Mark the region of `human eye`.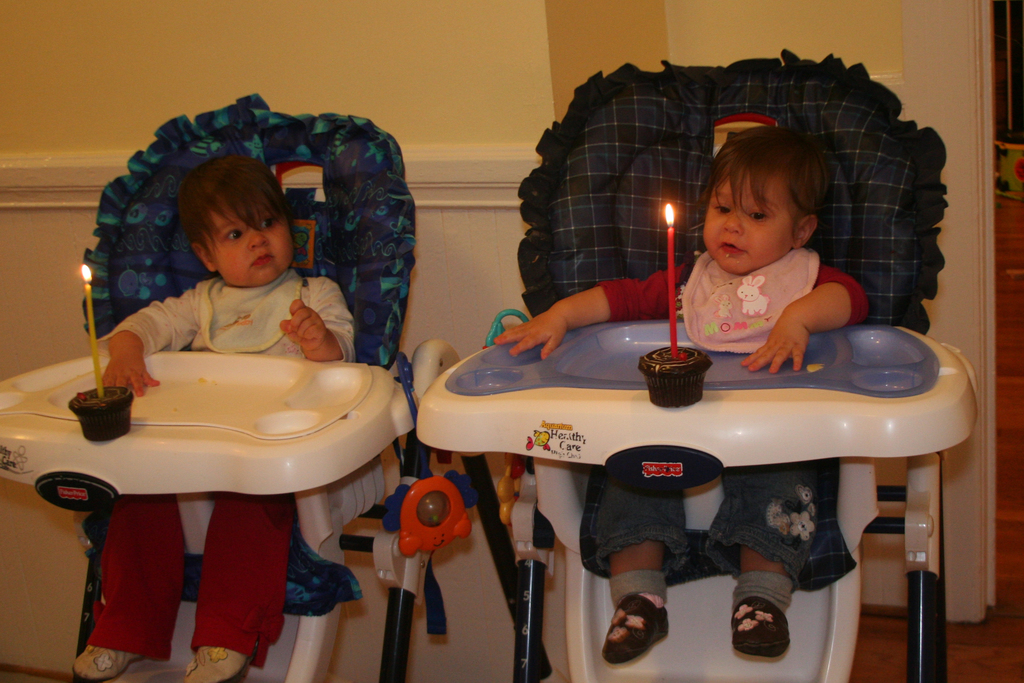
Region: (260, 216, 278, 230).
